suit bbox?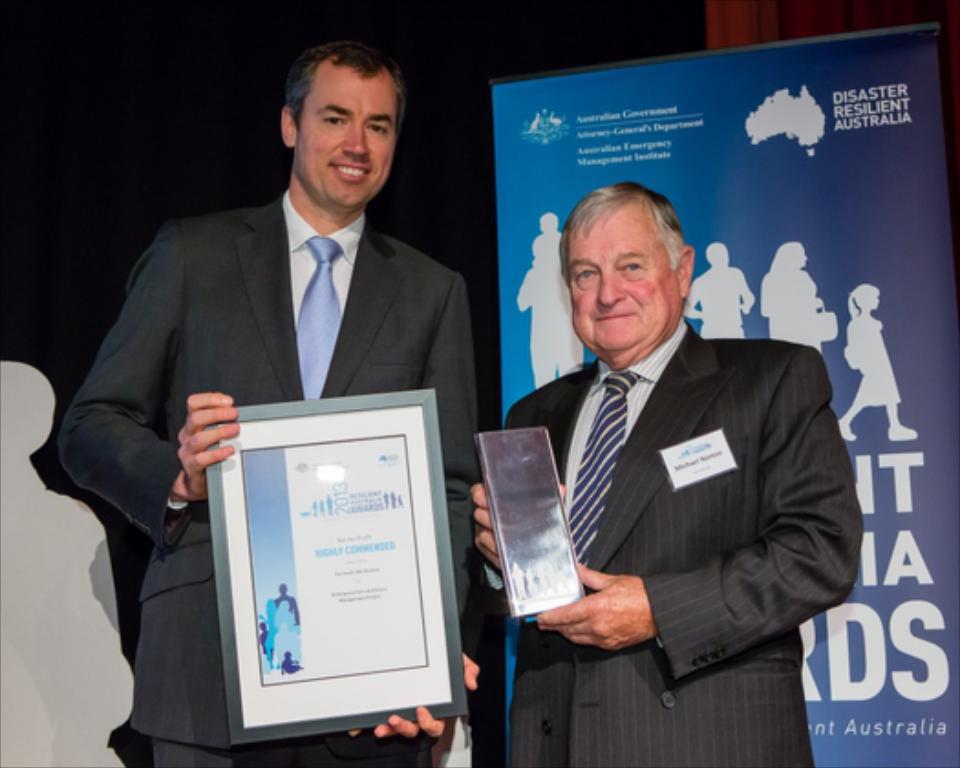
x1=57, y1=190, x2=483, y2=766
